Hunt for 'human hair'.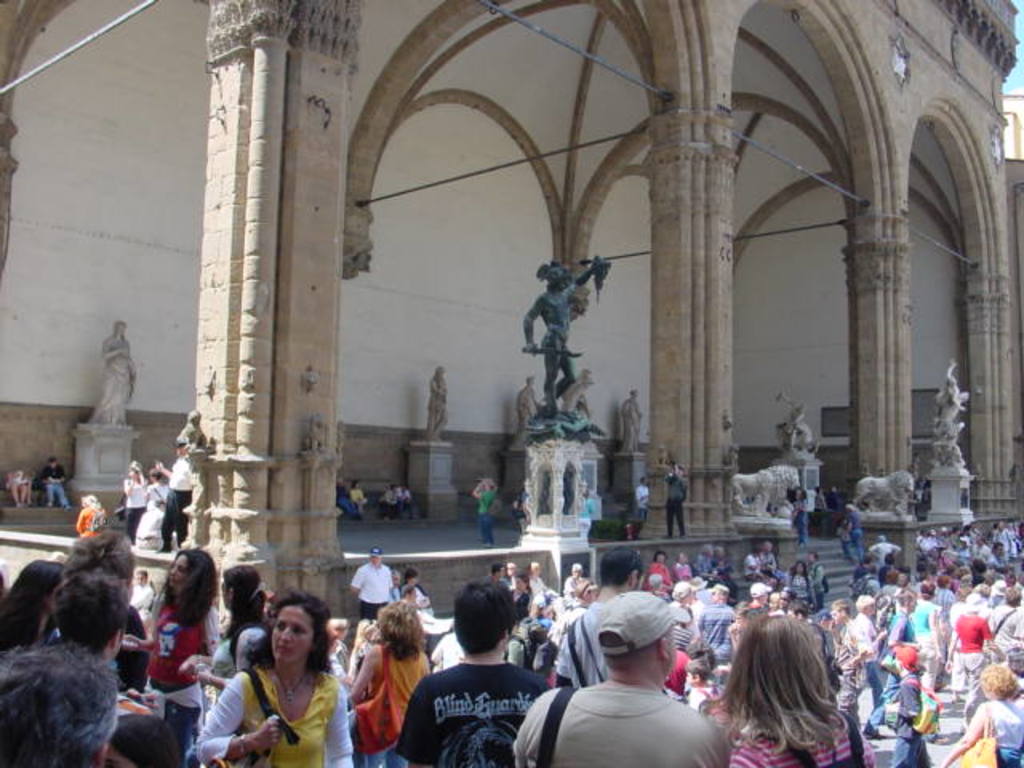
Hunted down at 451/578/518/656.
